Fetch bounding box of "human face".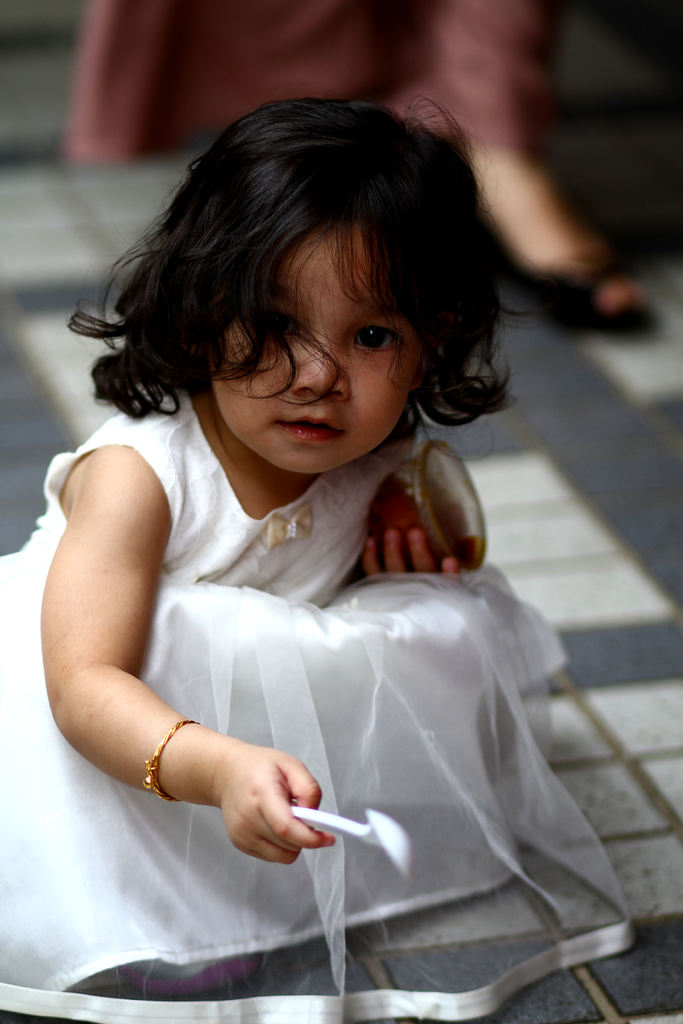
Bbox: (211, 226, 423, 480).
